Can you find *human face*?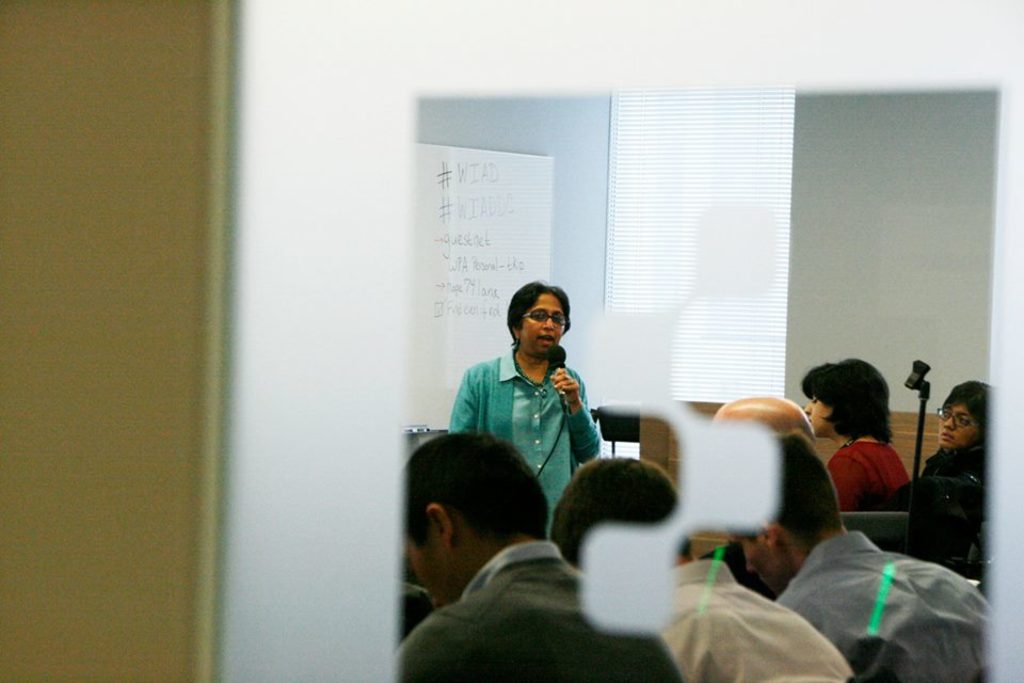
Yes, bounding box: Rect(939, 408, 981, 451).
